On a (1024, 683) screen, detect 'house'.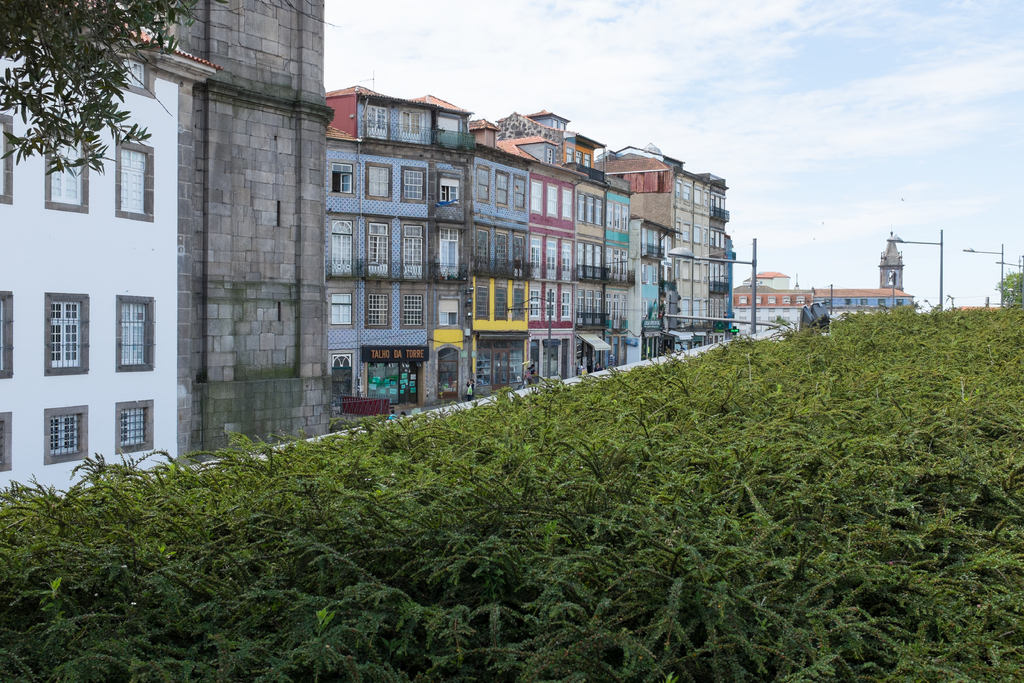
region(691, 168, 741, 332).
